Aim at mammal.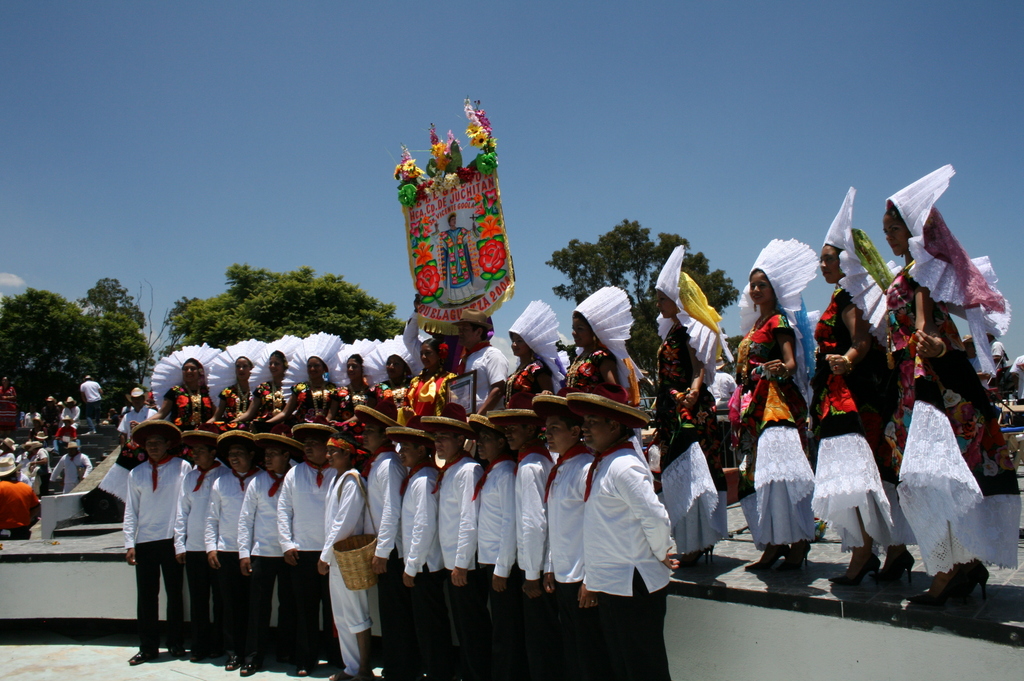
Aimed at [440,206,474,298].
